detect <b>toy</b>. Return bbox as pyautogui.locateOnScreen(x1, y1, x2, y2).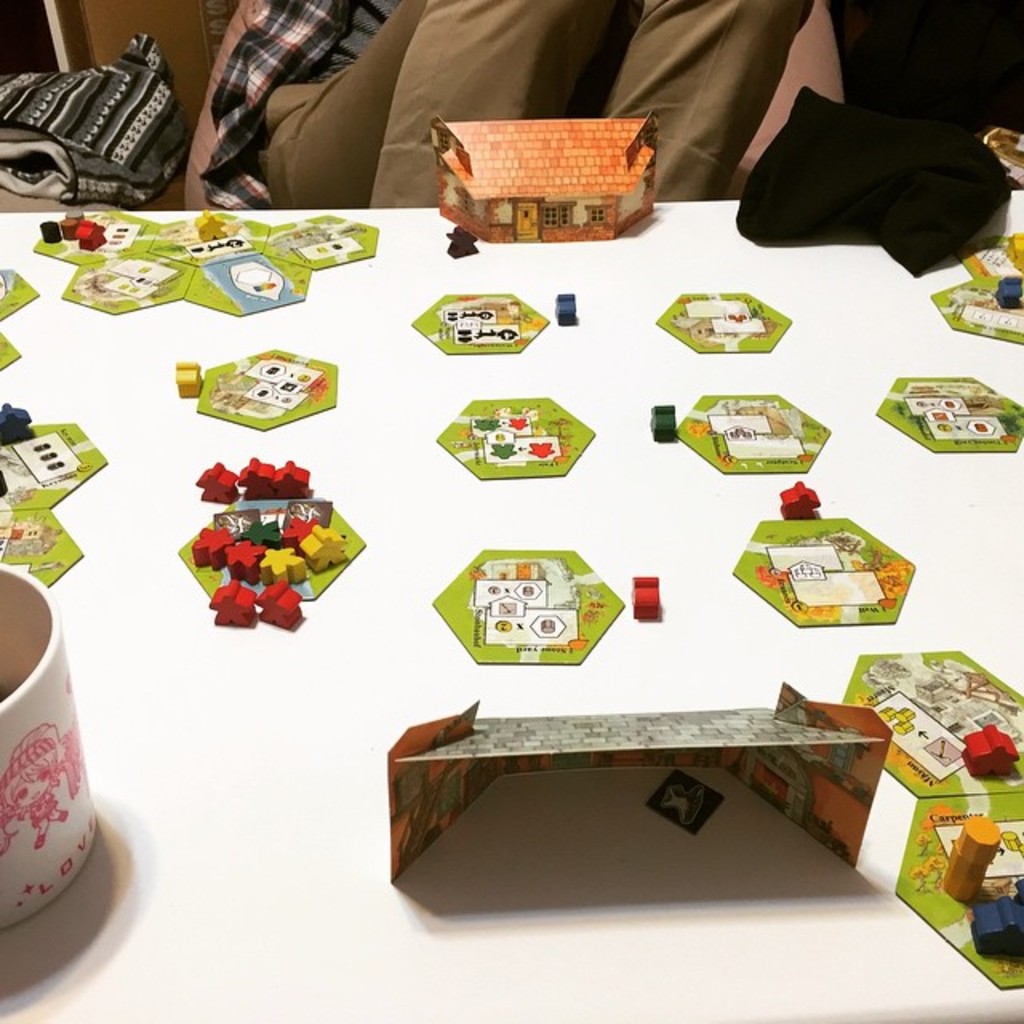
pyautogui.locateOnScreen(955, 814, 998, 864).
